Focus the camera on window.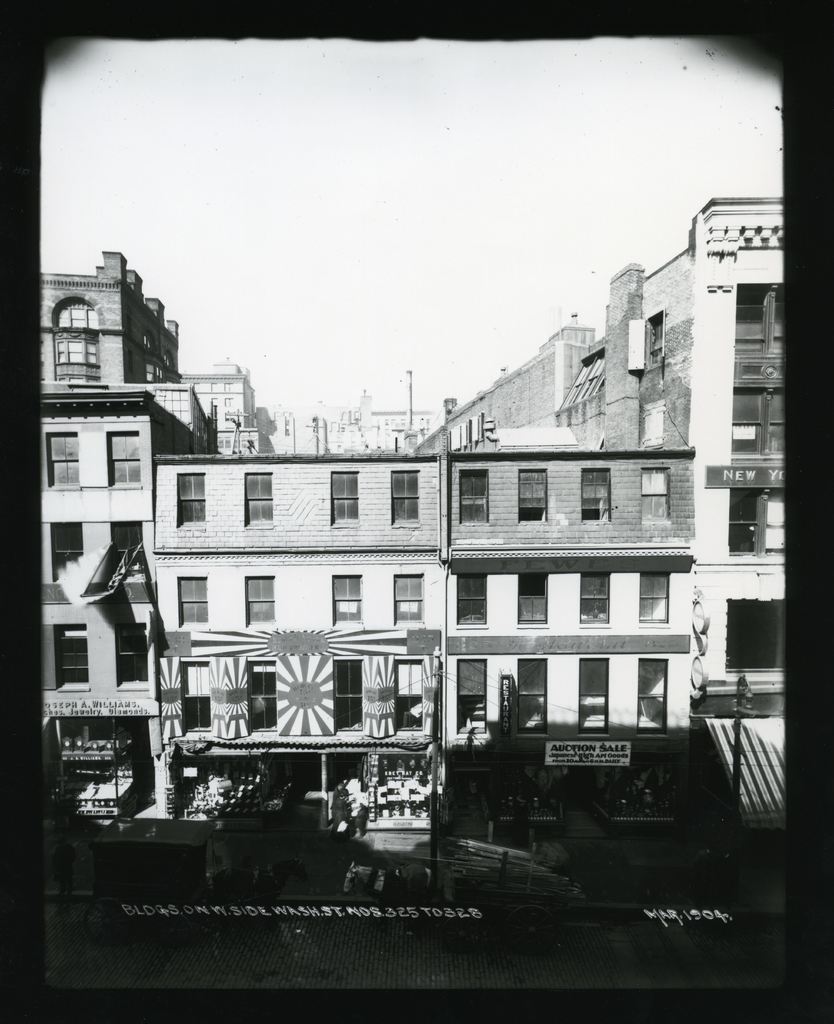
Focus region: <box>636,657,676,733</box>.
